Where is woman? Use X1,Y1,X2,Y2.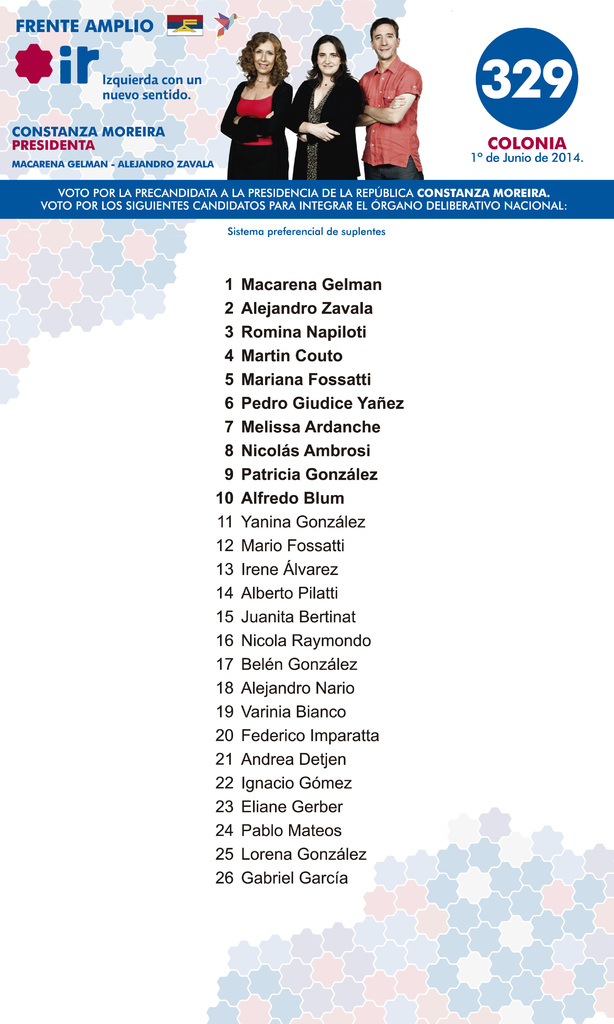
222,30,307,170.
